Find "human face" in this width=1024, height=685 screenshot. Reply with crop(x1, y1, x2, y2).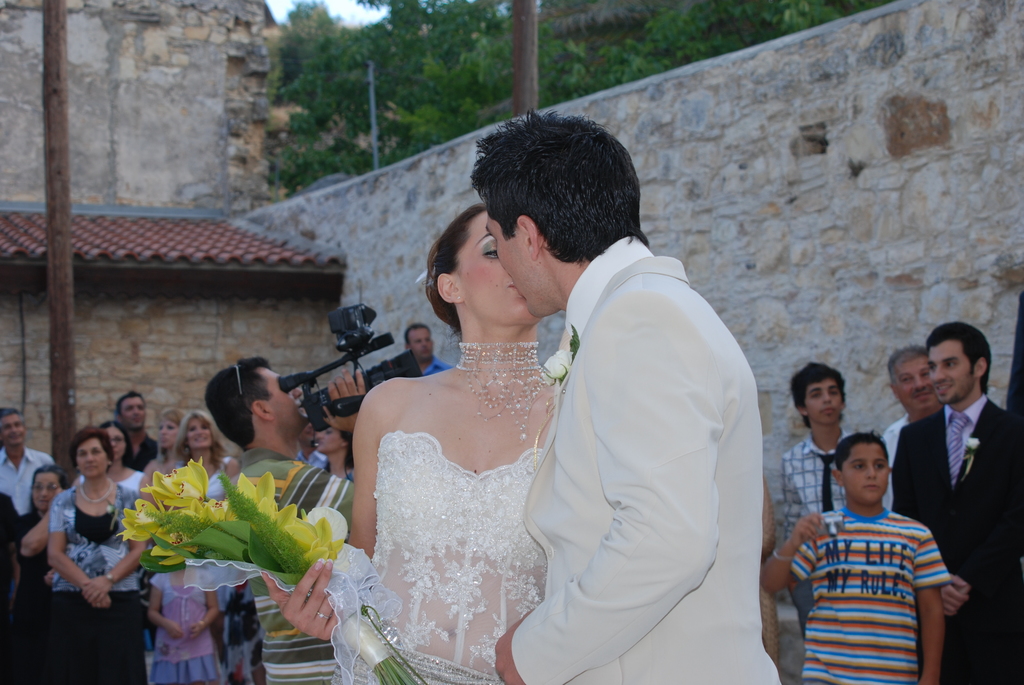
crop(311, 427, 343, 450).
